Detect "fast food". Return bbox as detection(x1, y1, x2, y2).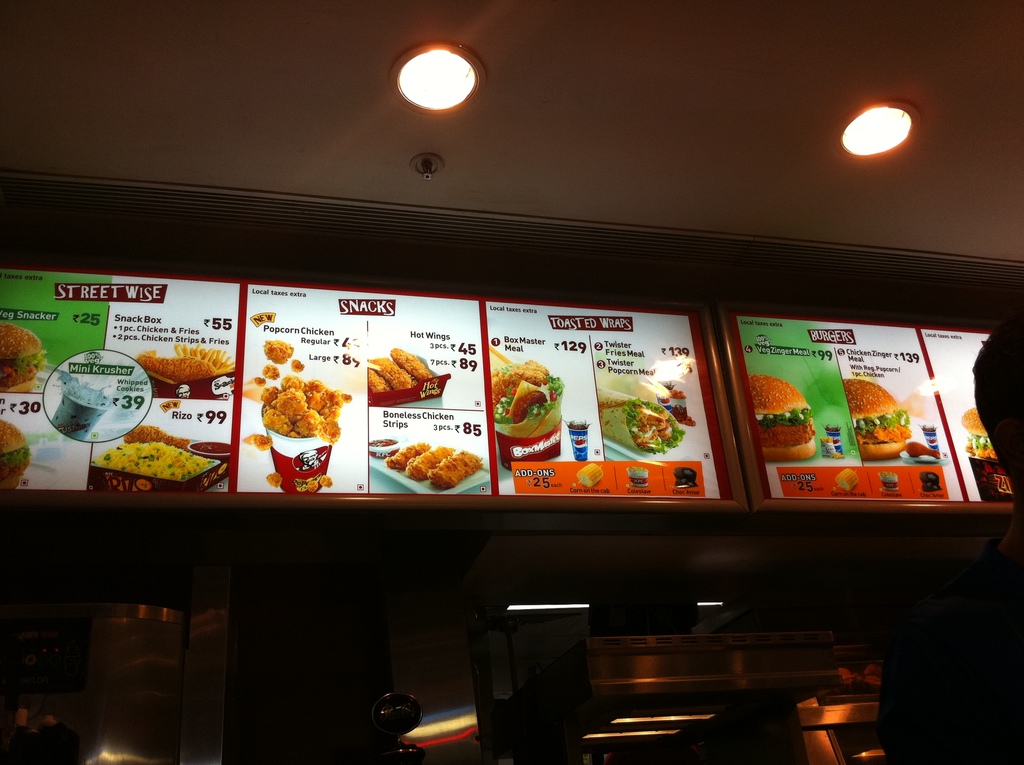
detection(138, 343, 234, 383).
